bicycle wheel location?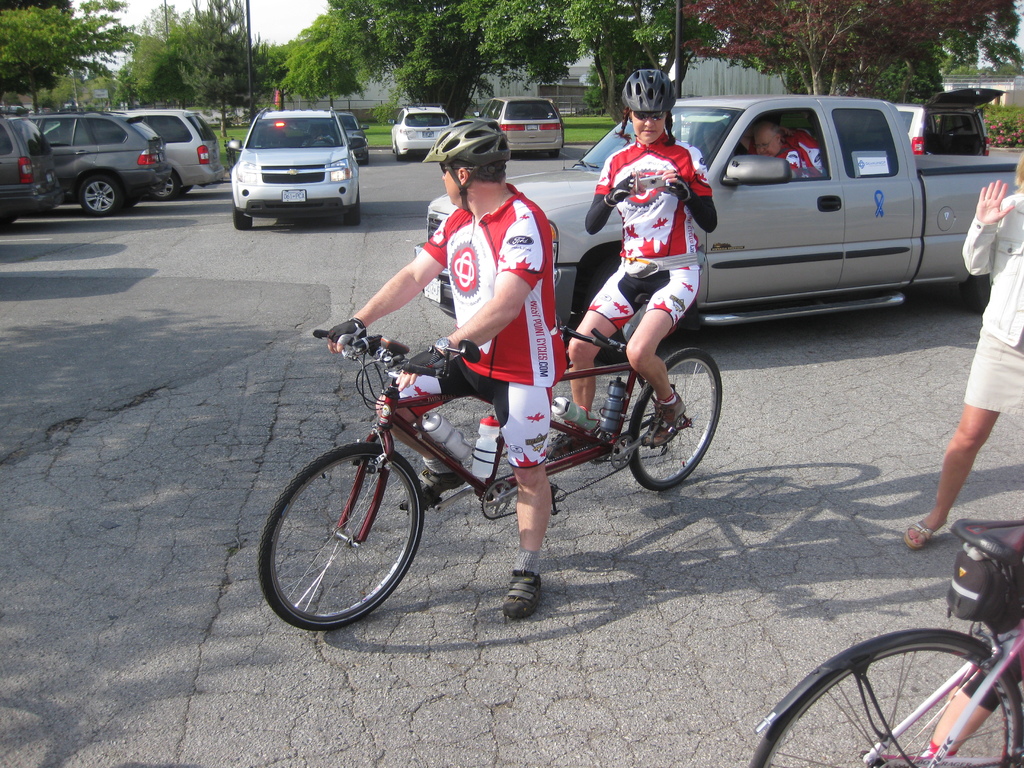
<box>258,442,425,635</box>
